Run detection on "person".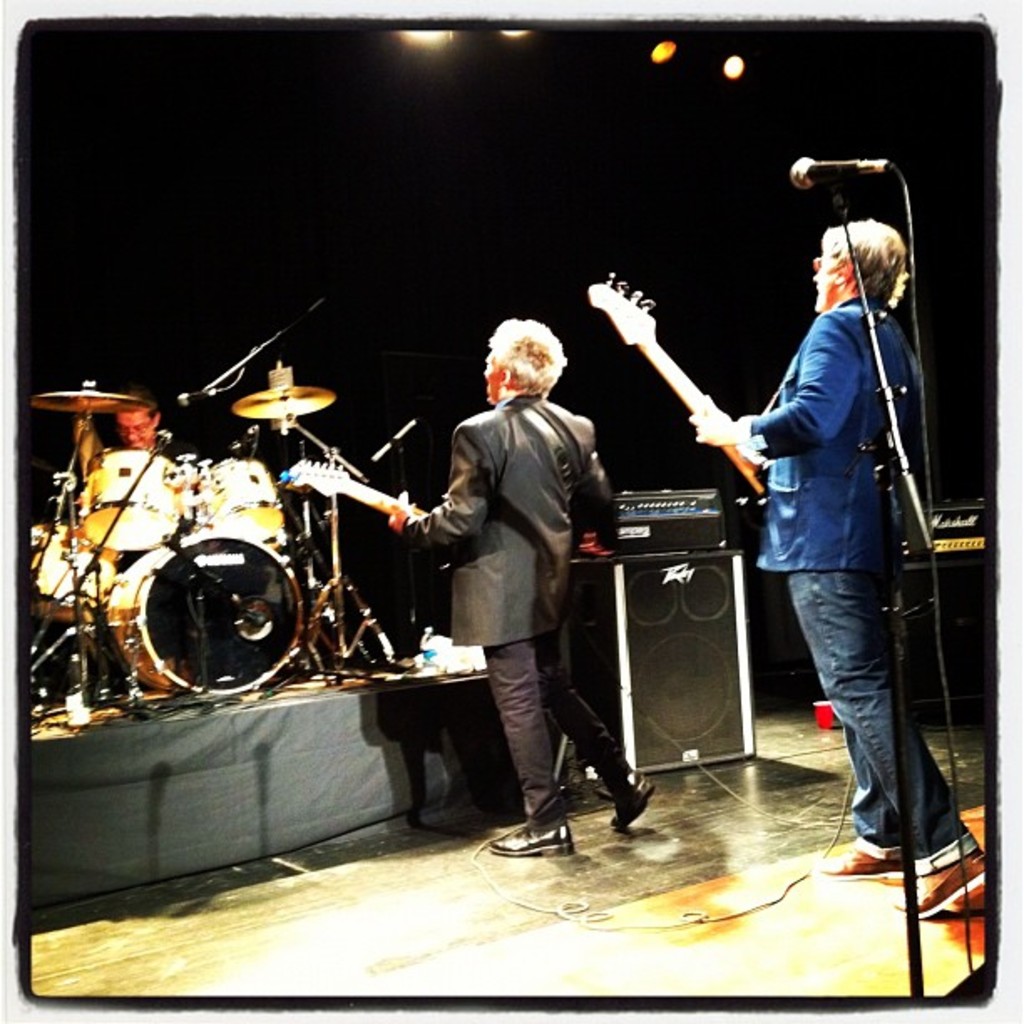
Result: box=[686, 212, 996, 919].
